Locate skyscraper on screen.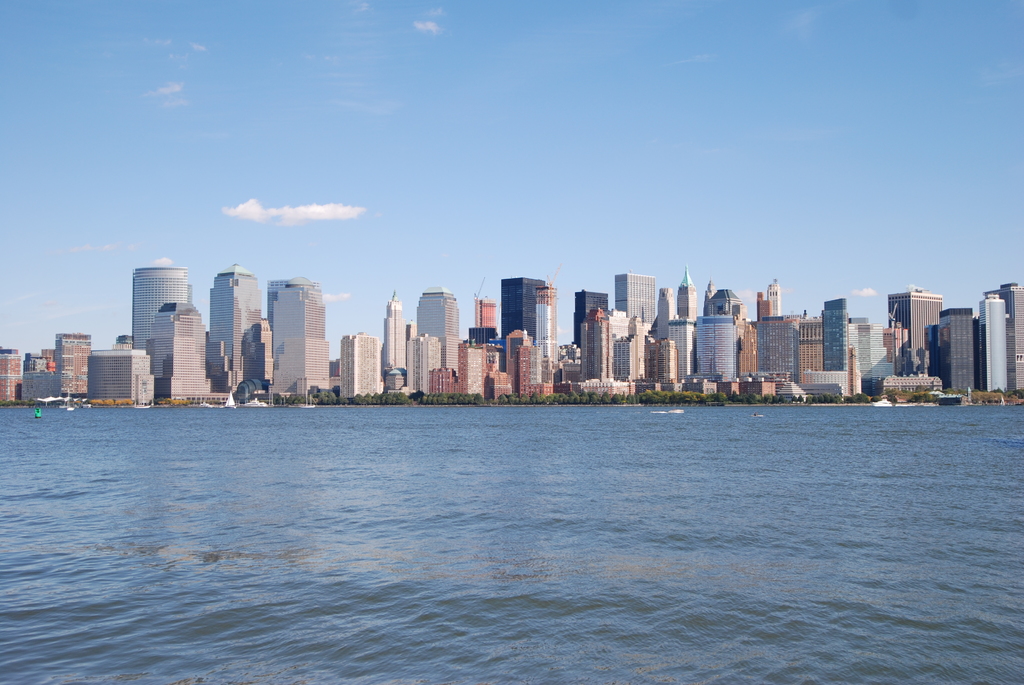
On screen at crop(0, 347, 29, 404).
